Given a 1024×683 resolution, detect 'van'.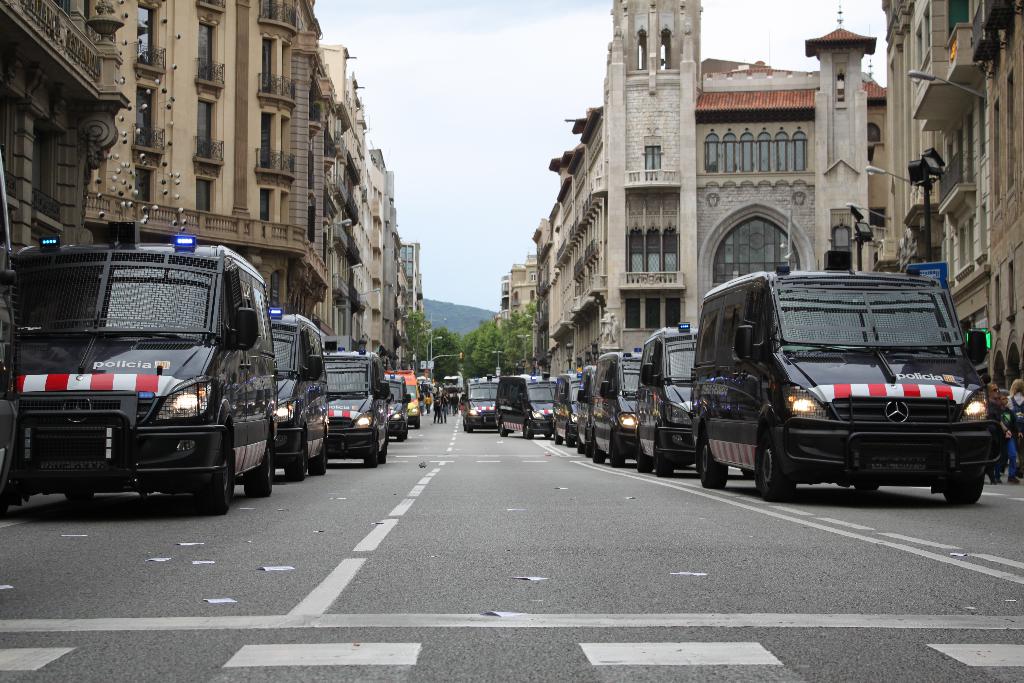
456,372,498,433.
